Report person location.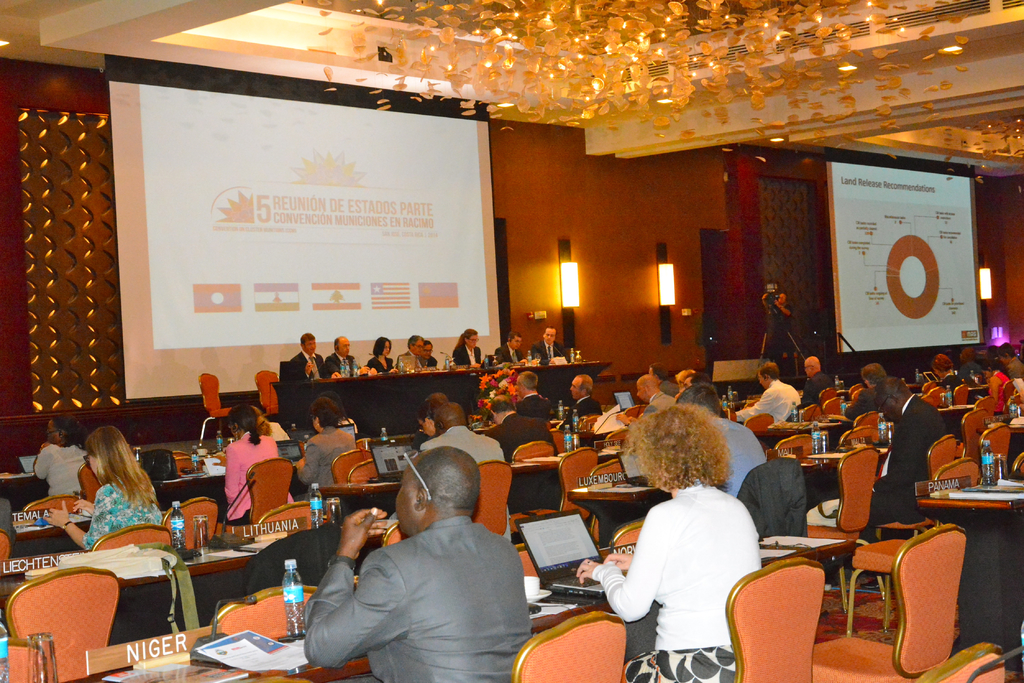
Report: l=296, t=390, r=358, b=499.
